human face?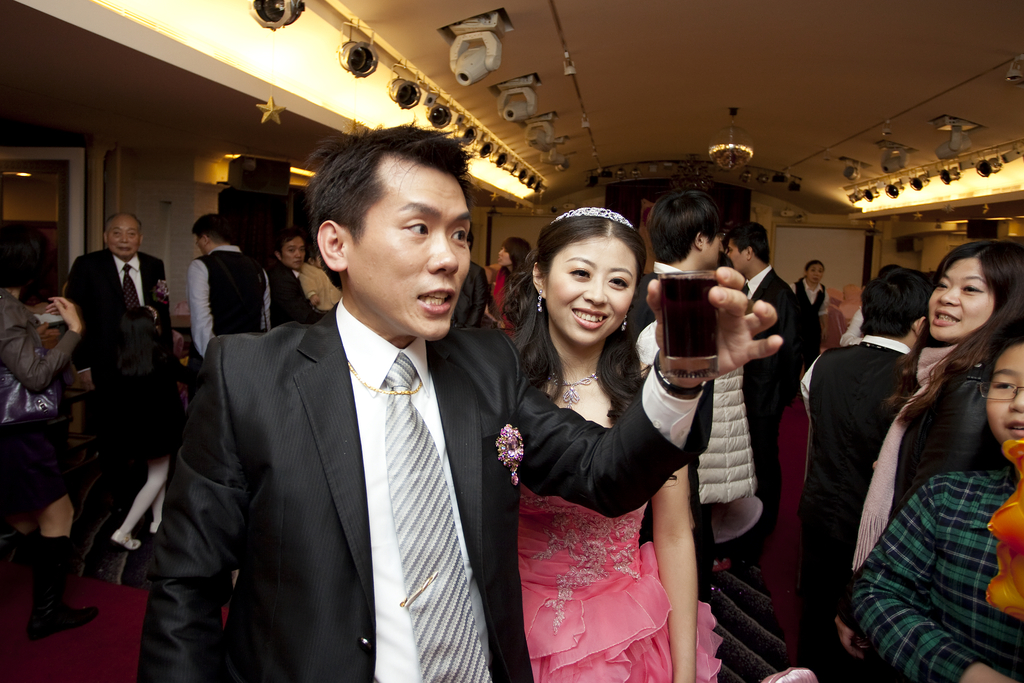
box=[726, 237, 748, 273]
